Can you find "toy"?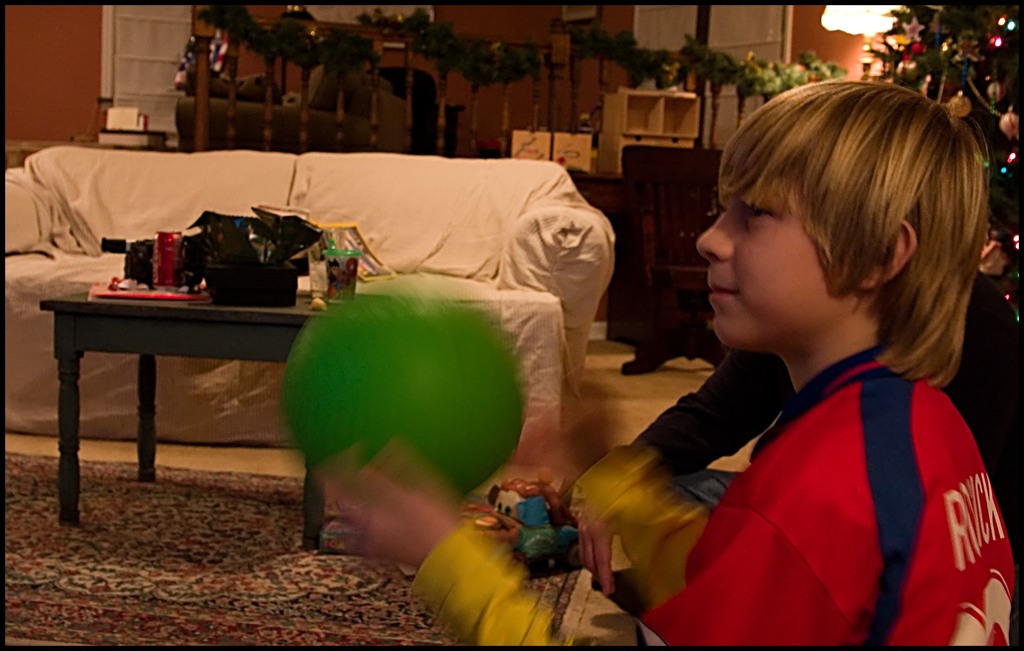
Yes, bounding box: <box>289,274,542,533</box>.
